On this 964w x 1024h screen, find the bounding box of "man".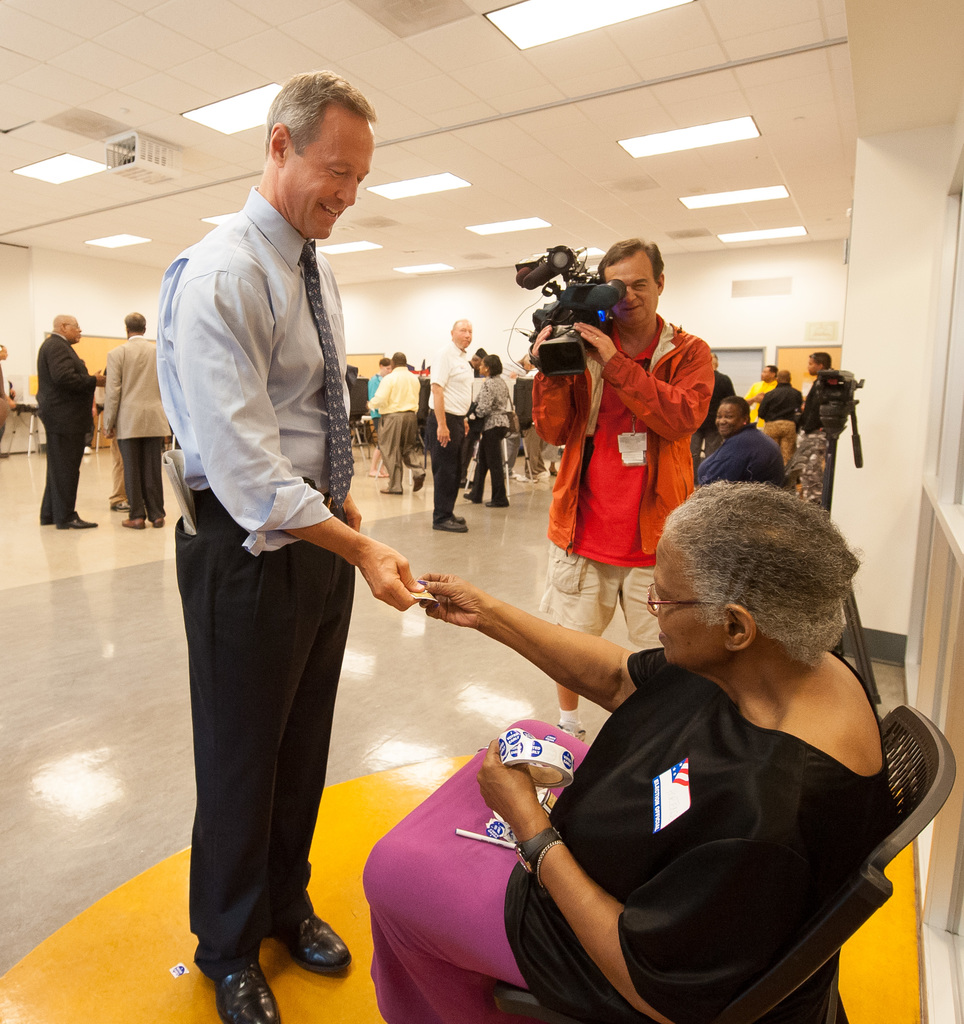
Bounding box: pyautogui.locateOnScreen(366, 346, 422, 500).
